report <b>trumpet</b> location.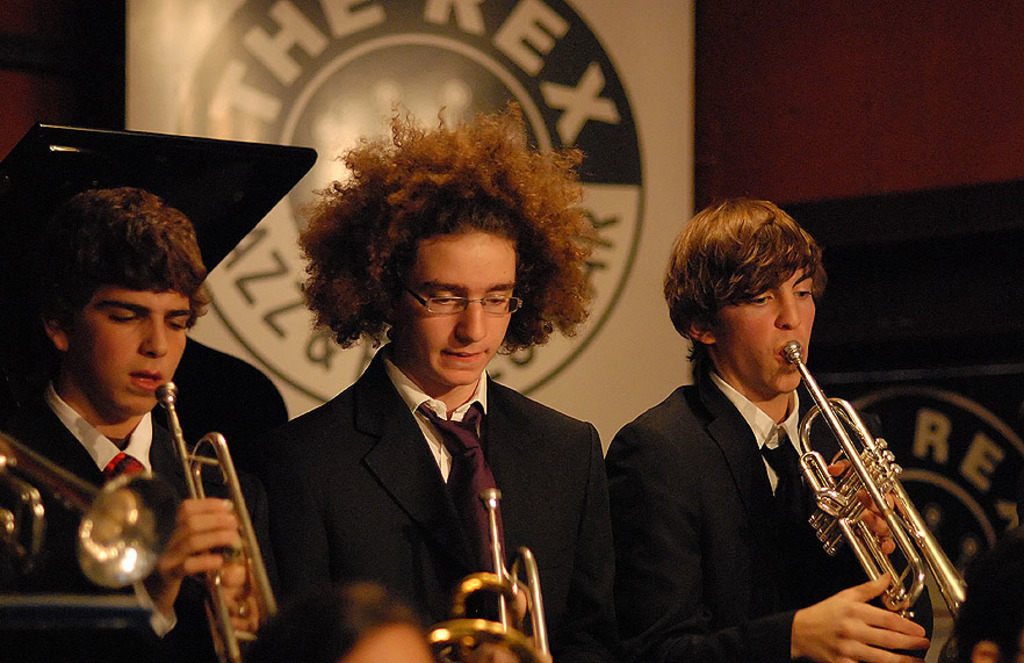
Report: box(0, 426, 181, 591).
